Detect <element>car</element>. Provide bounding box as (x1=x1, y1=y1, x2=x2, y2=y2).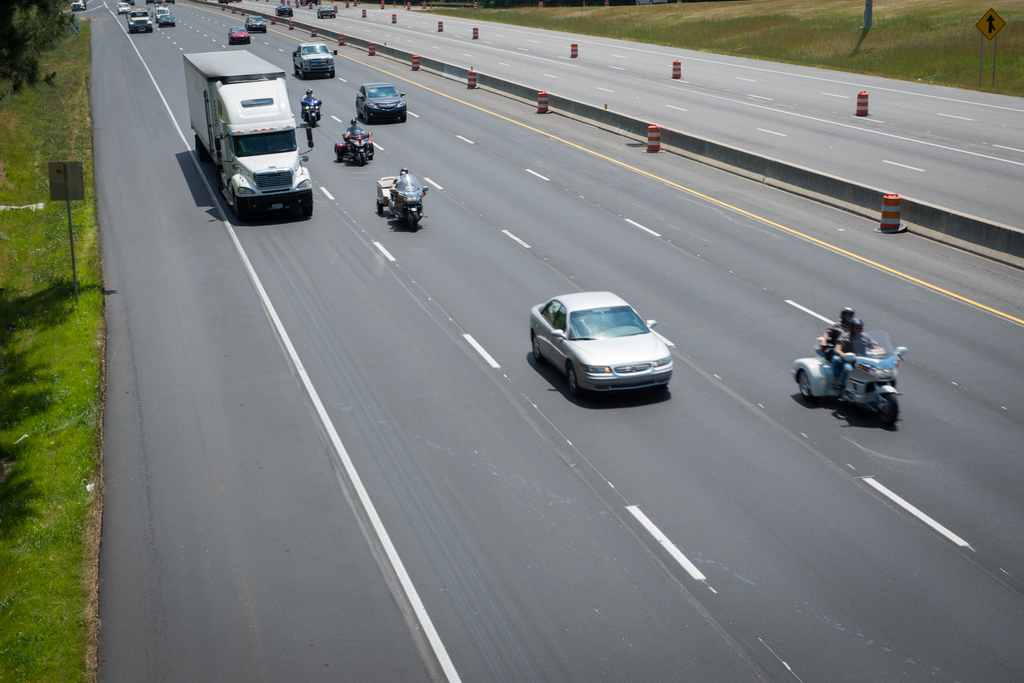
(x1=69, y1=0, x2=88, y2=7).
